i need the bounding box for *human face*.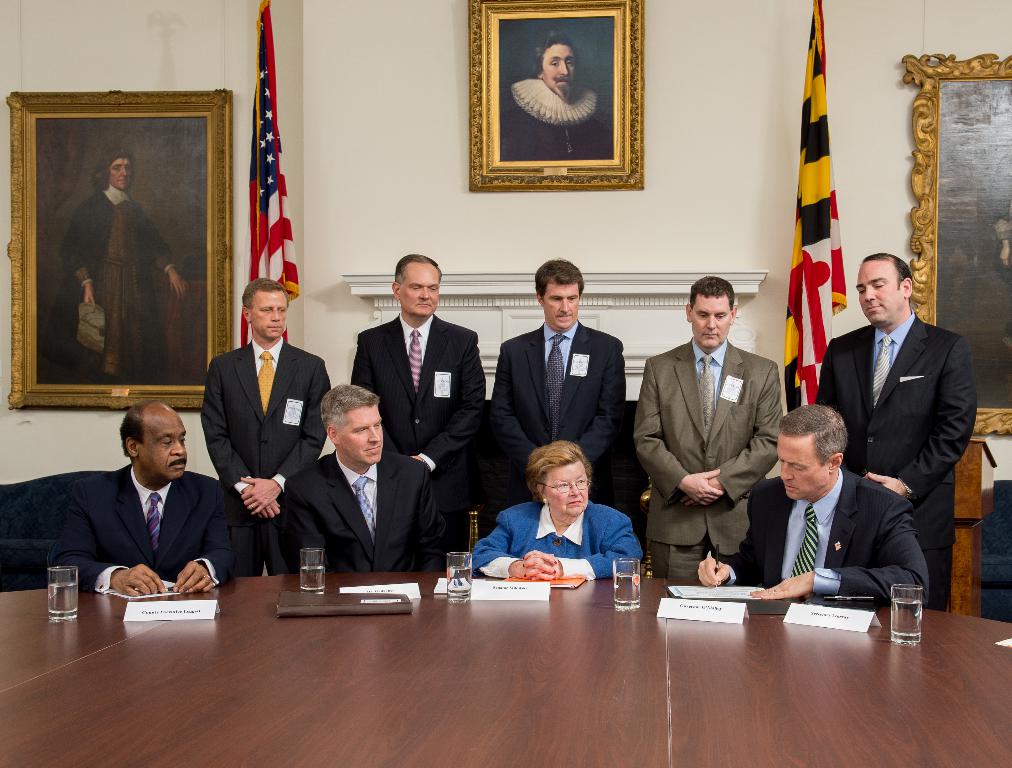
Here it is: 250:290:286:341.
